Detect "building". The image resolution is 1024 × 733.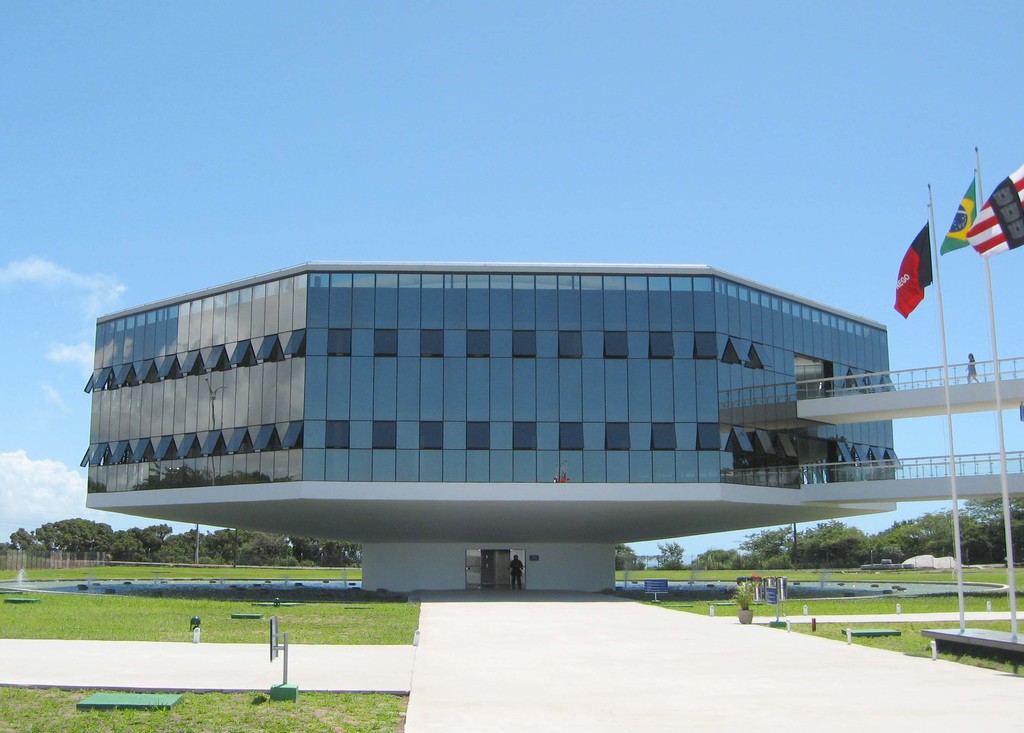
BBox(89, 263, 896, 590).
